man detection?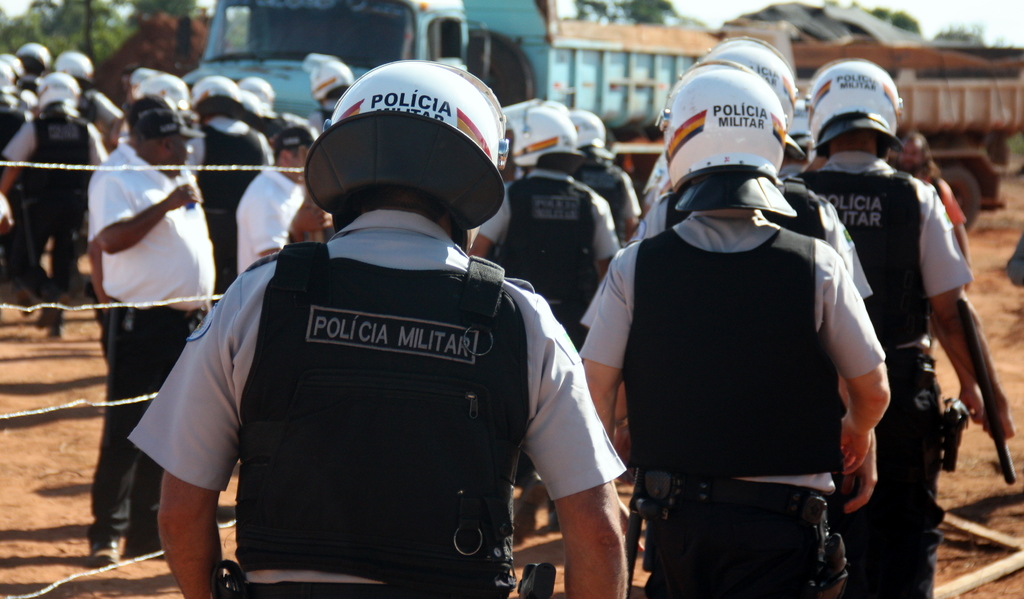
locate(89, 93, 216, 565)
